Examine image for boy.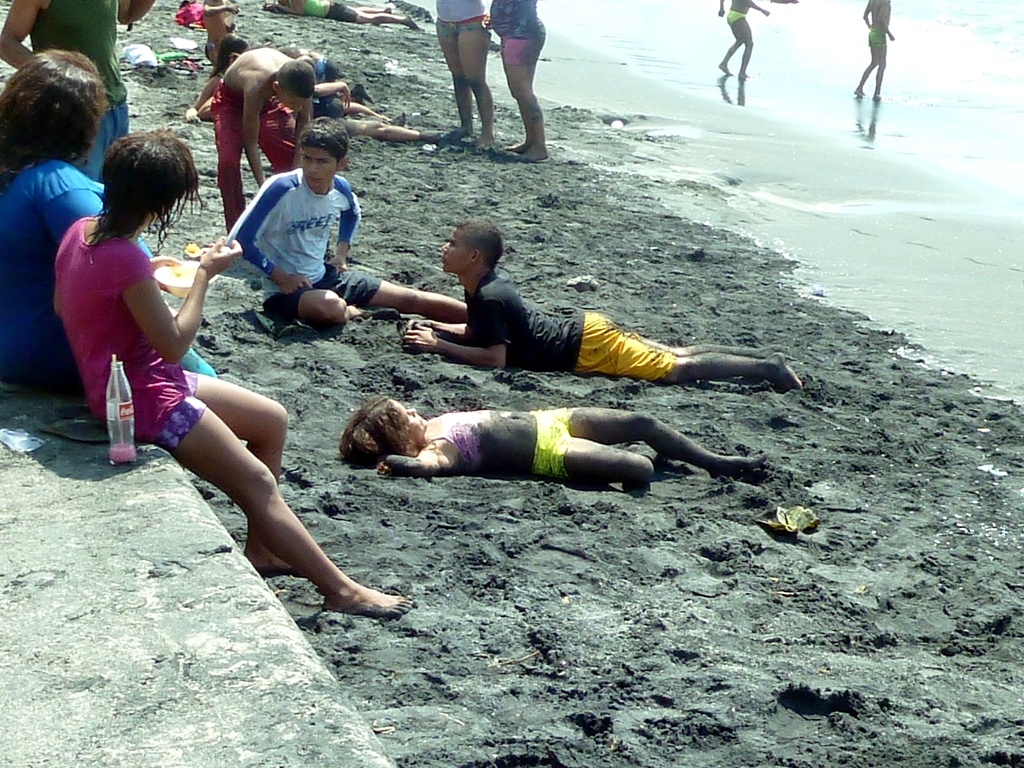
Examination result: region(399, 212, 813, 394).
